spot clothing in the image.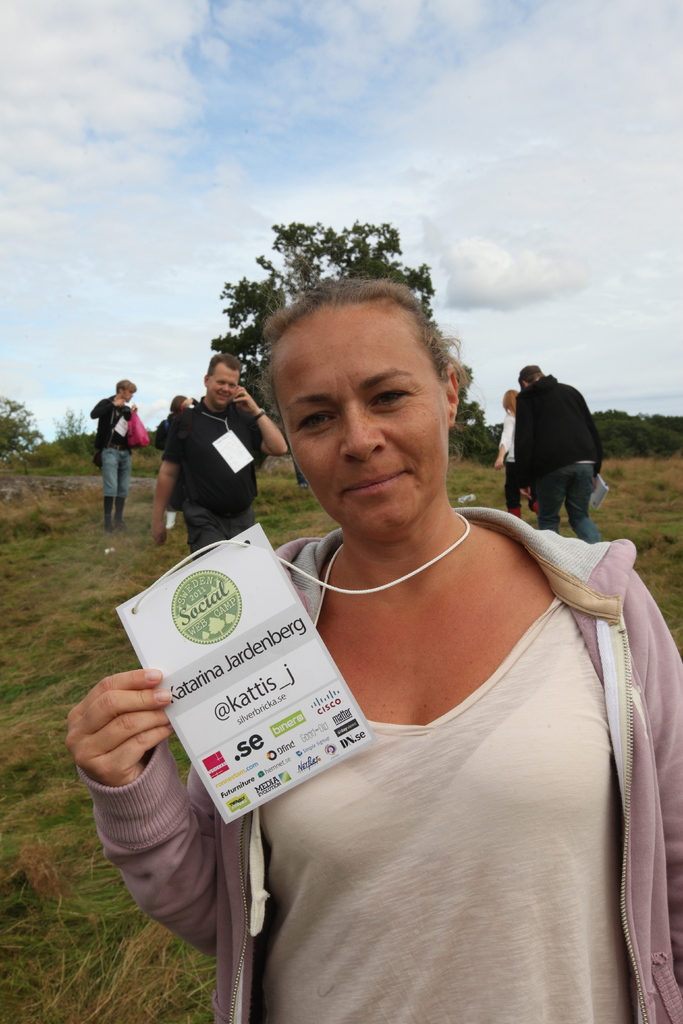
clothing found at (82, 392, 136, 509).
